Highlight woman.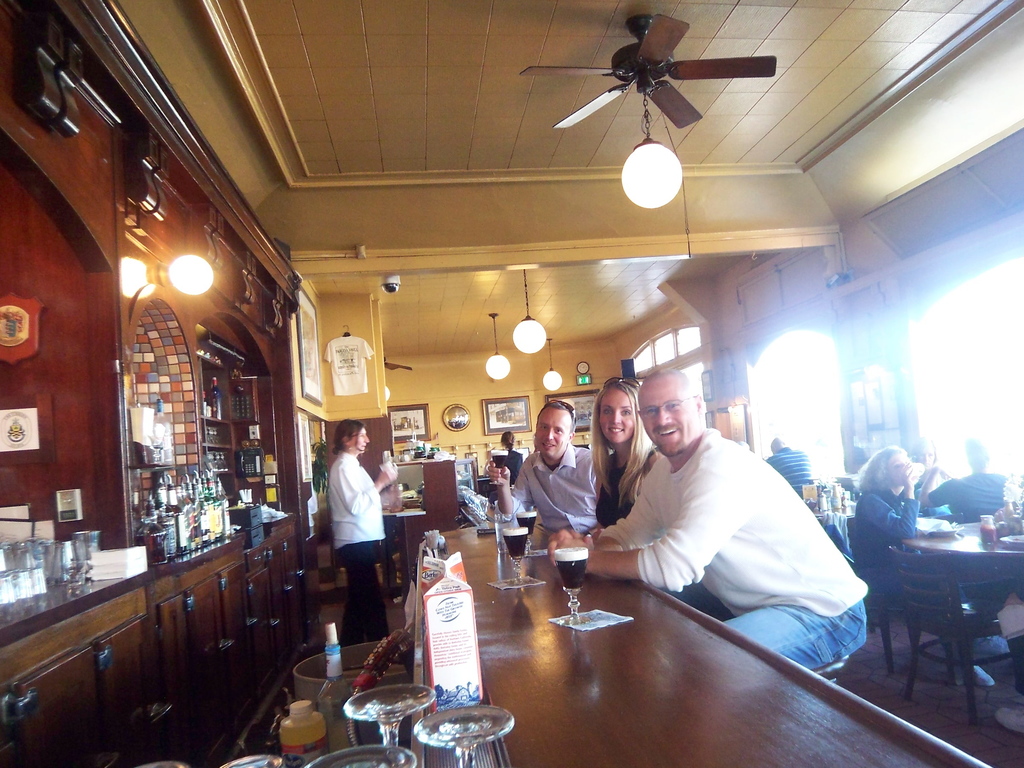
Highlighted region: x1=591, y1=378, x2=663, y2=531.
